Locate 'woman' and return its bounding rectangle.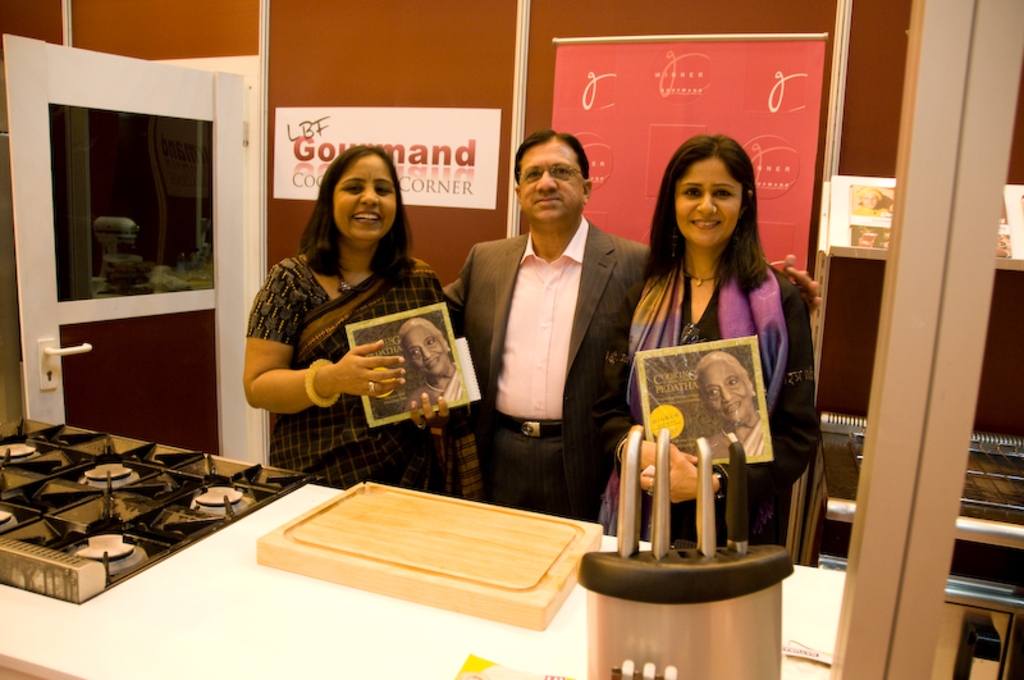
left=246, top=122, right=458, bottom=497.
